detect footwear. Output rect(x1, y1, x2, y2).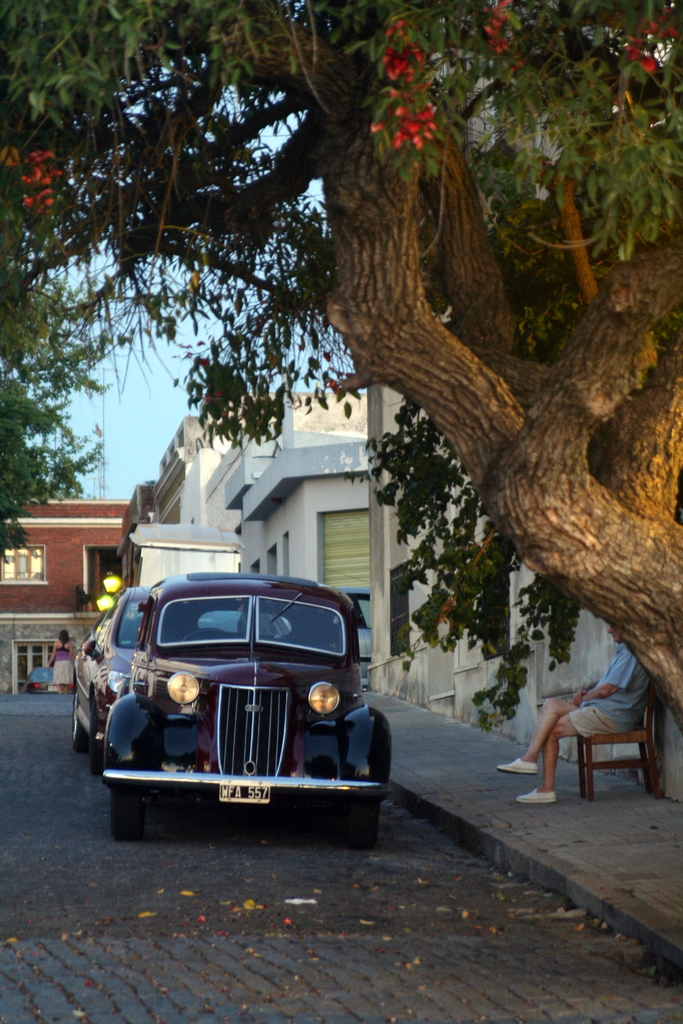
rect(515, 778, 554, 809).
